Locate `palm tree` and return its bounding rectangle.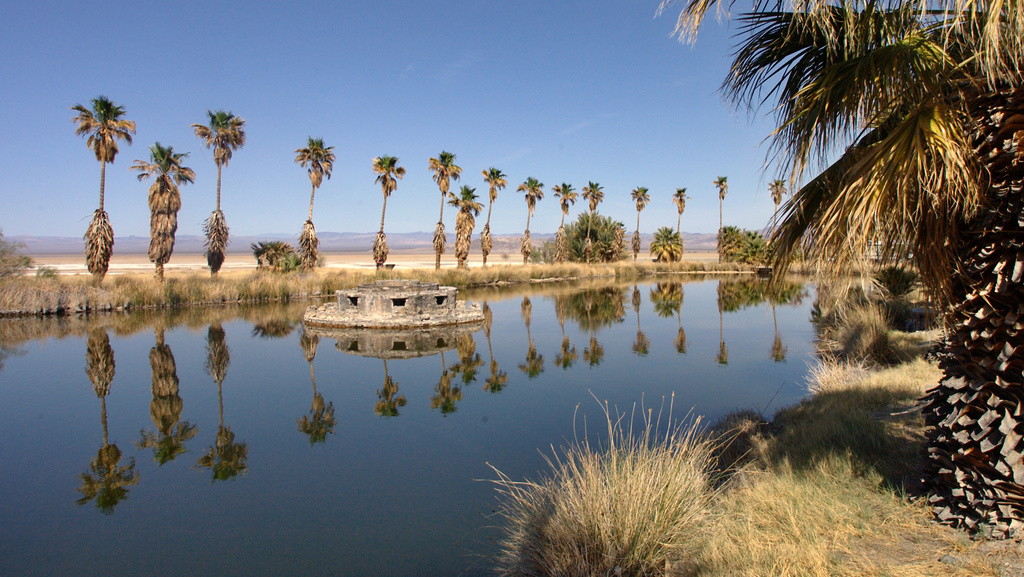
box(293, 133, 332, 274).
